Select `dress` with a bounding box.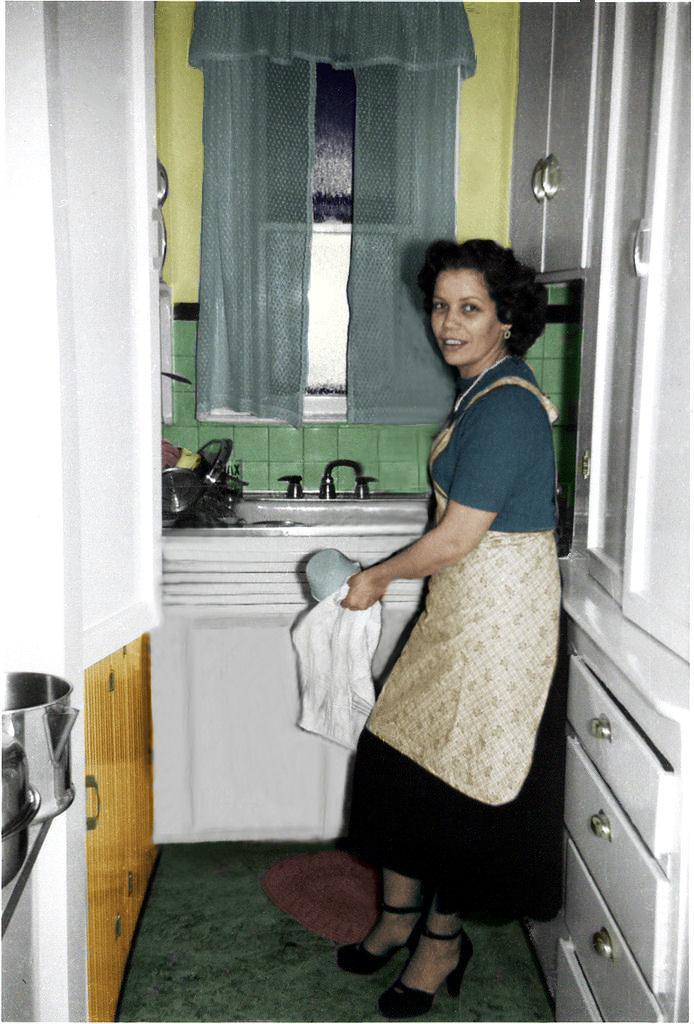
bbox=[343, 358, 567, 926].
